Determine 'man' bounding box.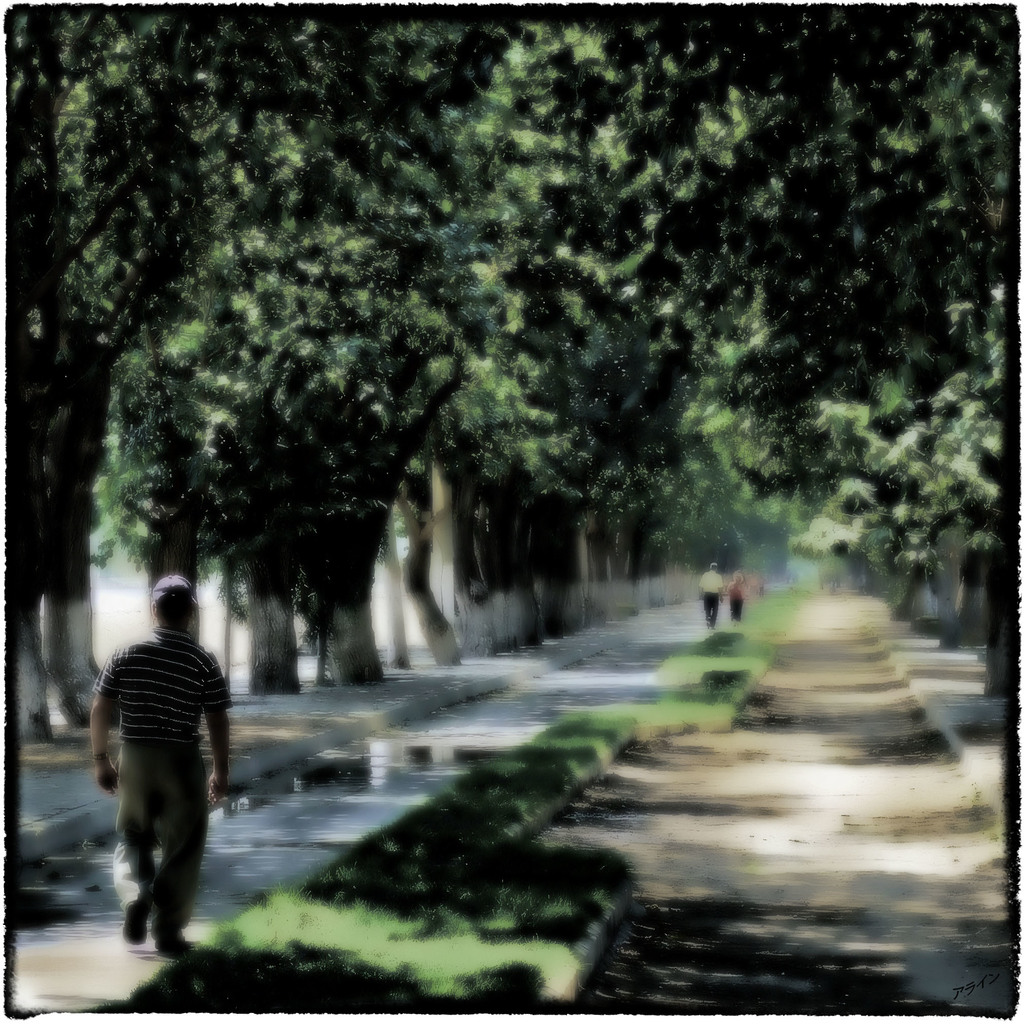
Determined: {"left": 84, "top": 580, "right": 231, "bottom": 966}.
